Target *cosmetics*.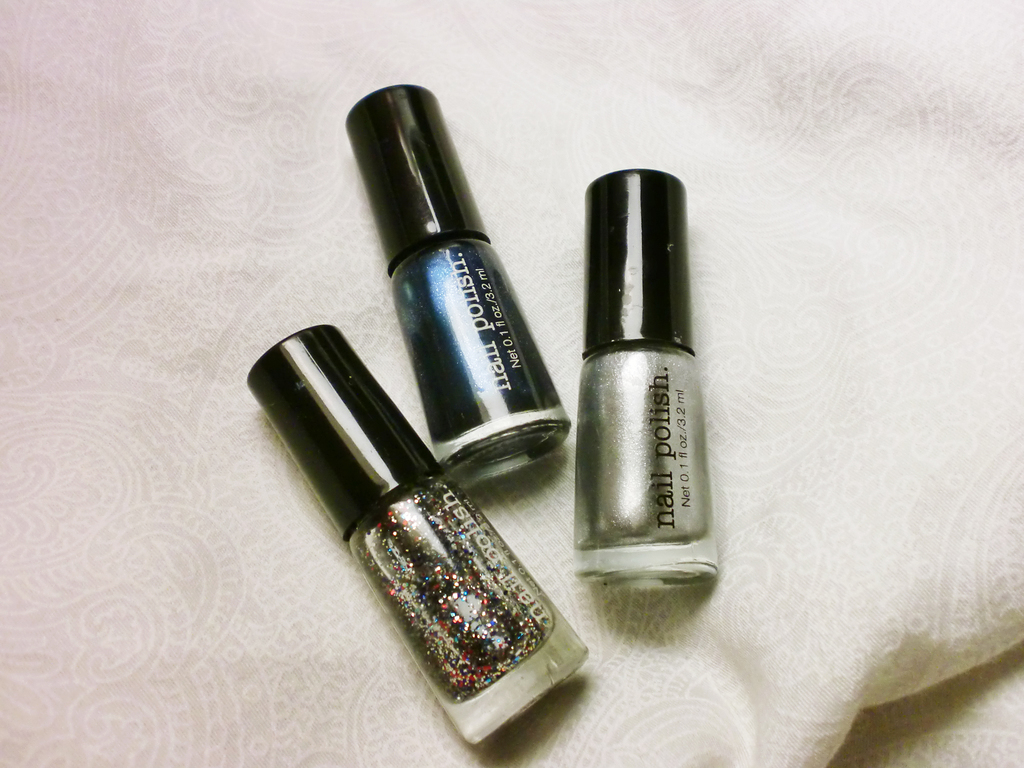
Target region: detection(348, 83, 572, 490).
